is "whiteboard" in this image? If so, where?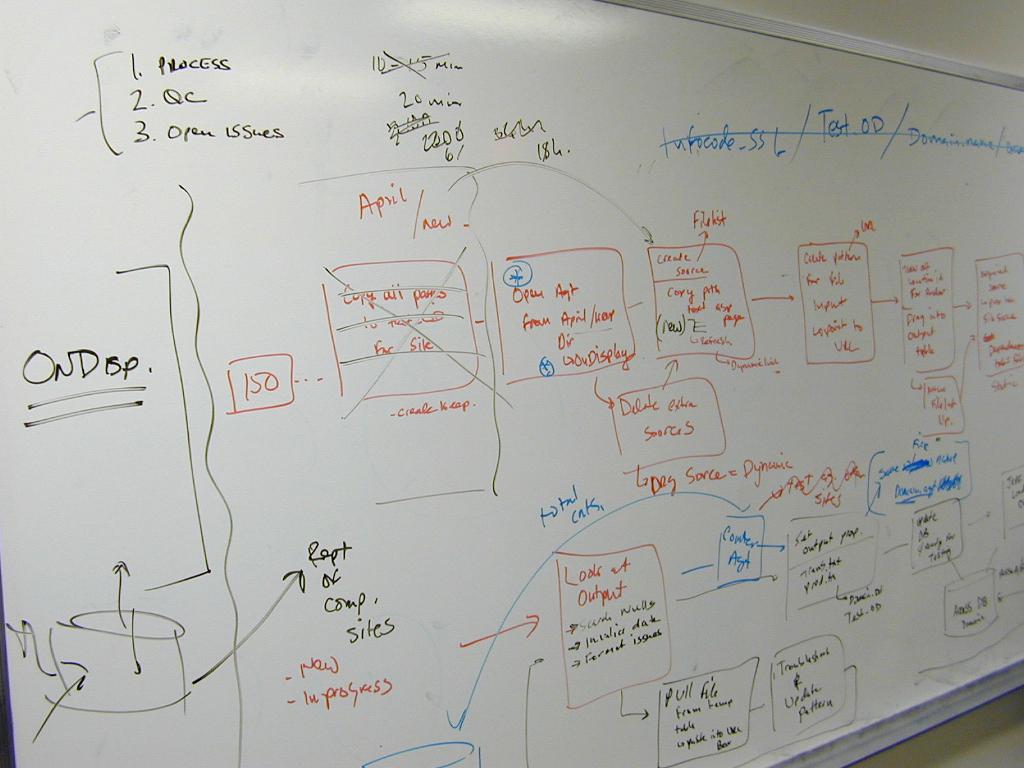
Yes, at detection(0, 1, 1023, 764).
